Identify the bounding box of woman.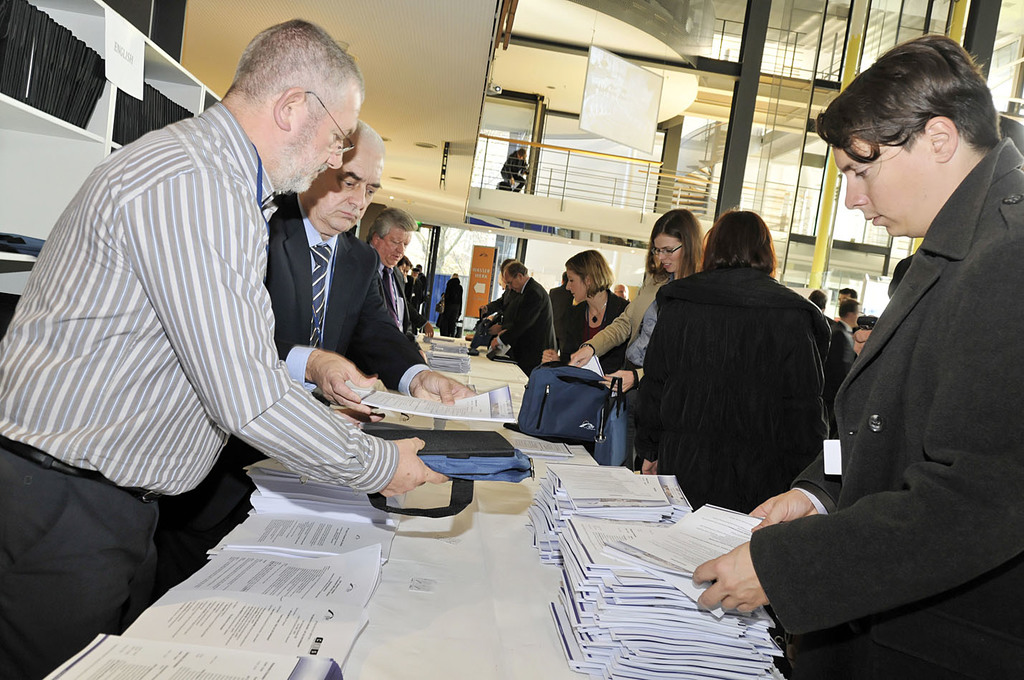
543 248 631 375.
